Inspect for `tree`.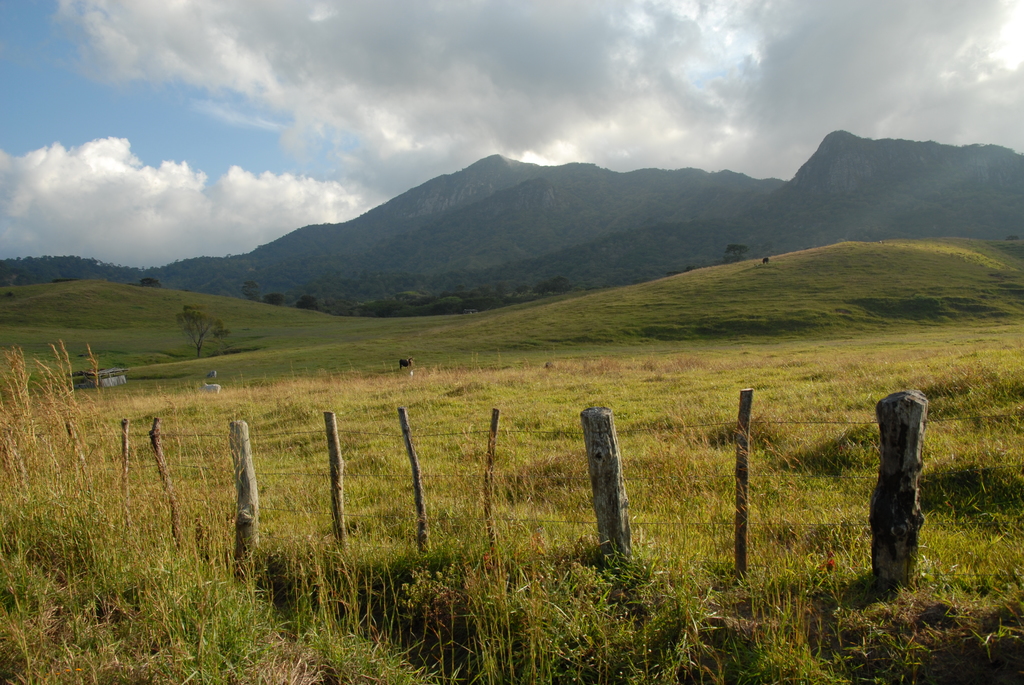
Inspection: [174,302,230,361].
